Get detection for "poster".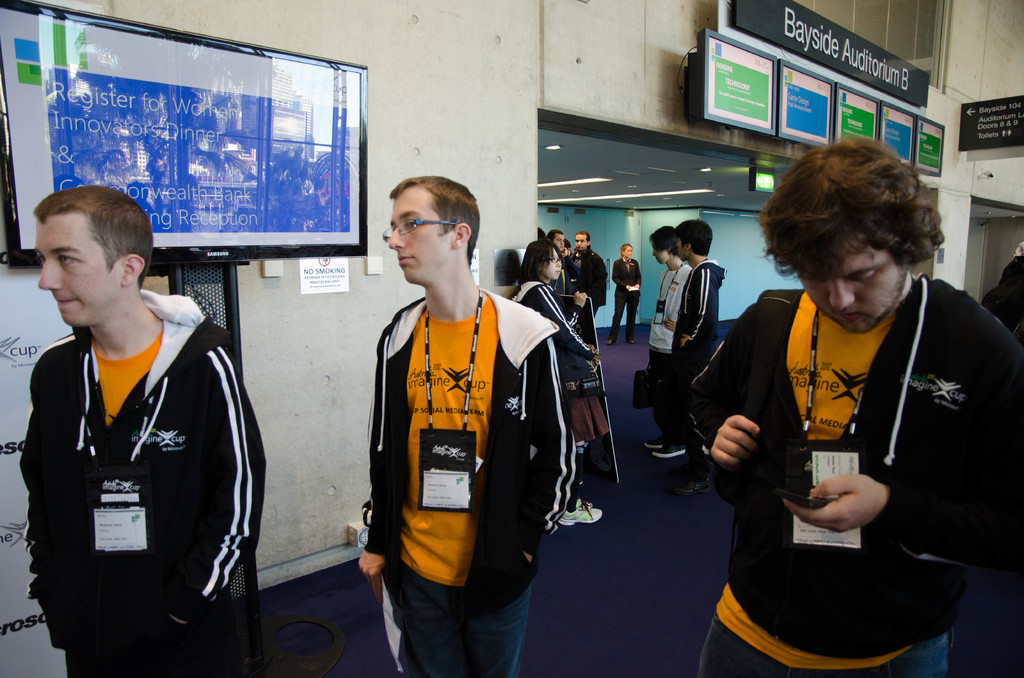
Detection: <bbox>957, 92, 1023, 151</bbox>.
